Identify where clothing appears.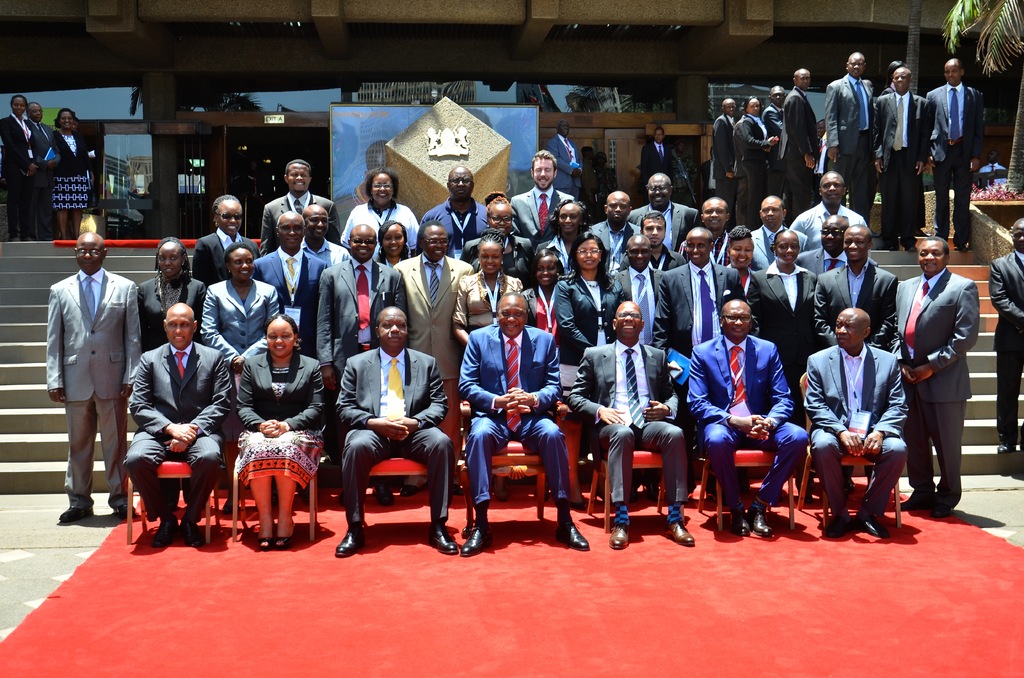
Appears at bbox(248, 240, 331, 365).
